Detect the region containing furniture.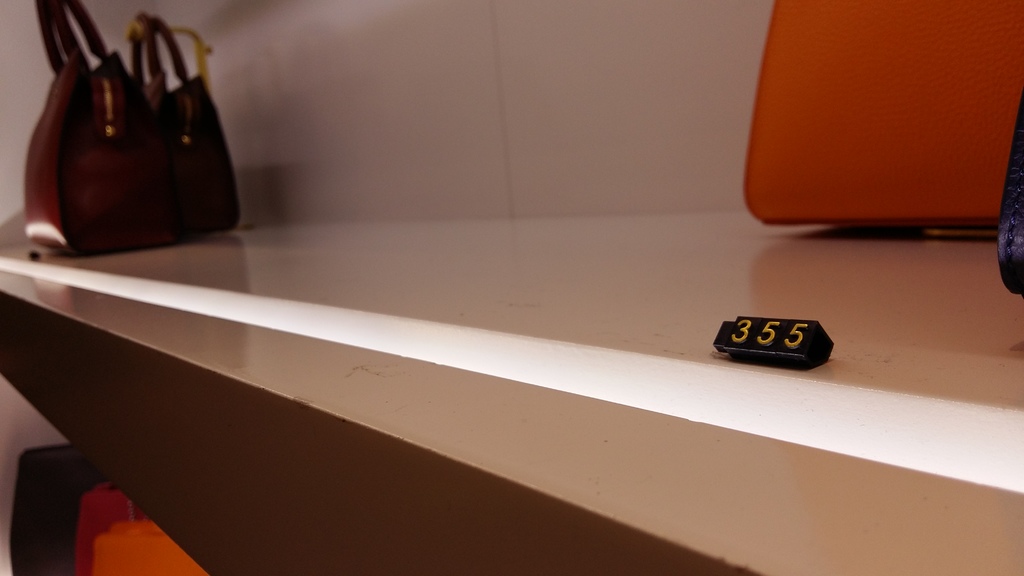
x1=0 y1=225 x2=1023 y2=575.
